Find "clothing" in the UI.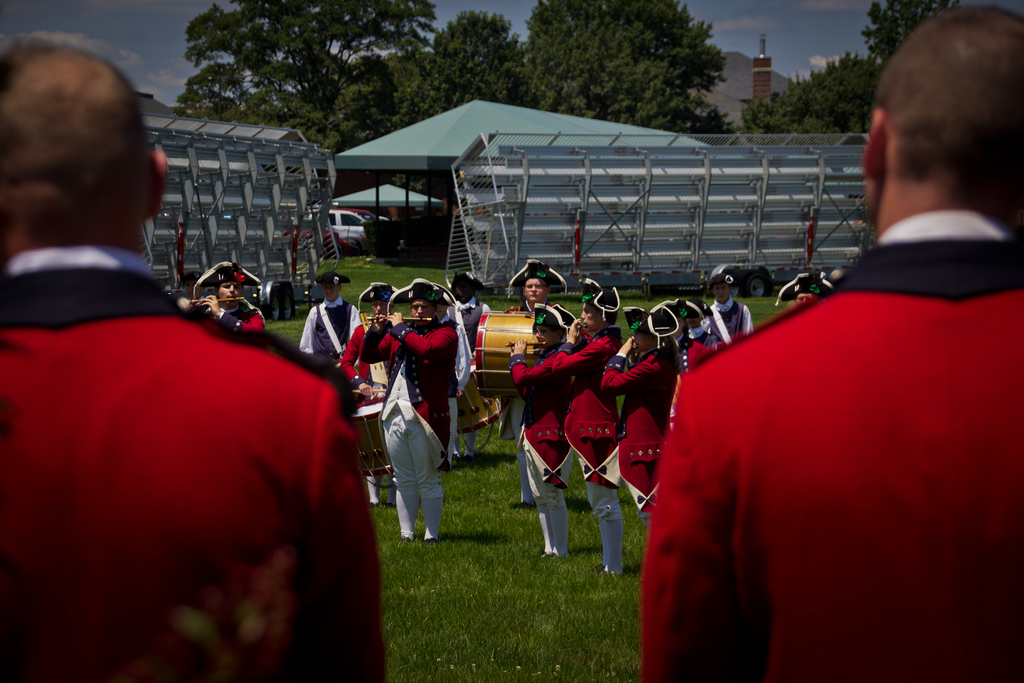
UI element at box(365, 313, 461, 529).
